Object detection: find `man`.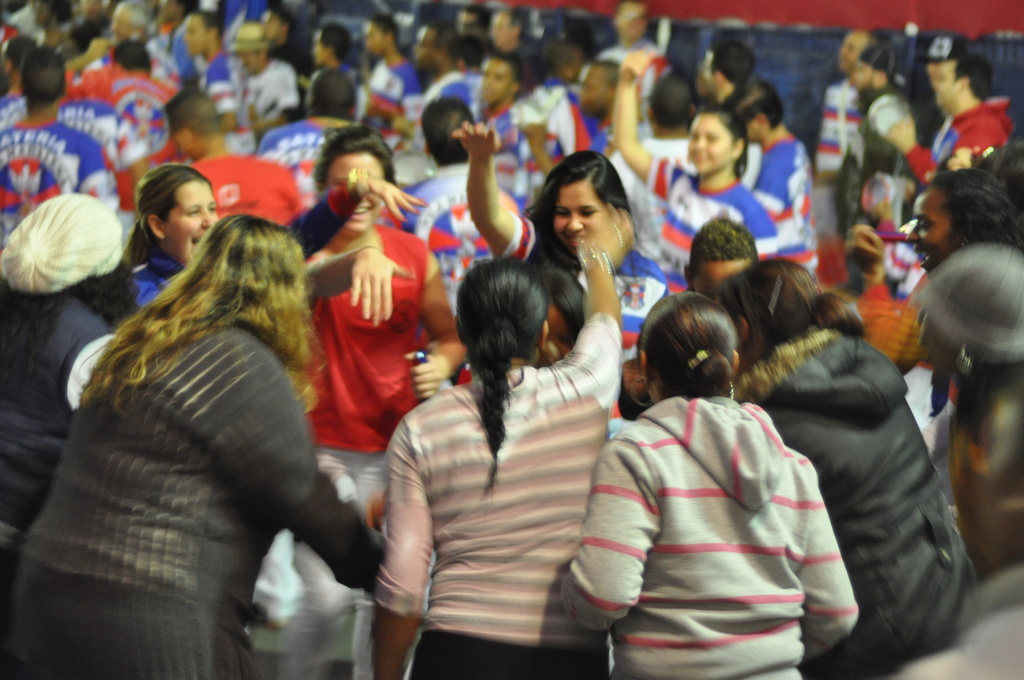
(left=189, top=10, right=235, bottom=135).
